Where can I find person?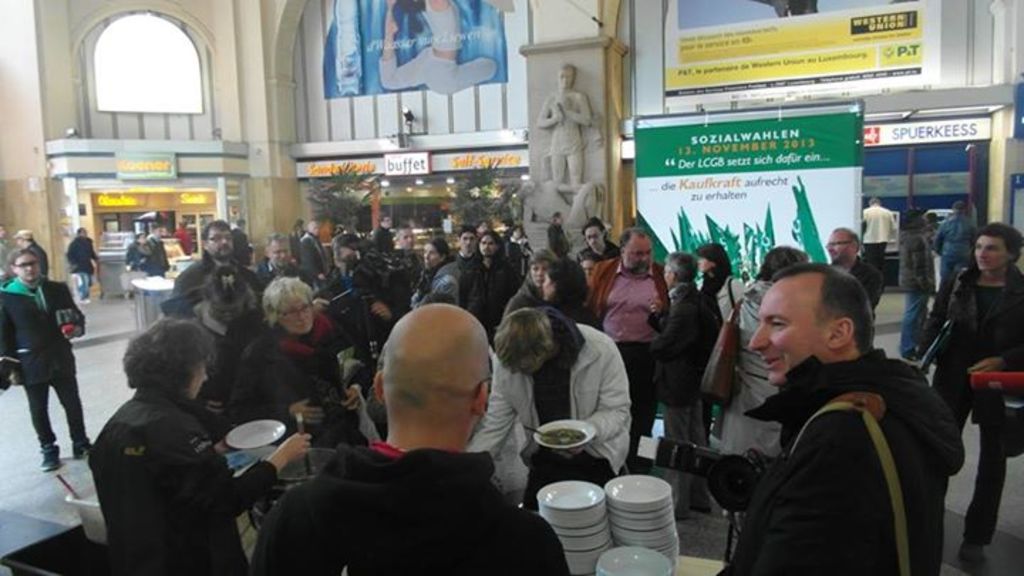
You can find it at region(384, 0, 498, 91).
